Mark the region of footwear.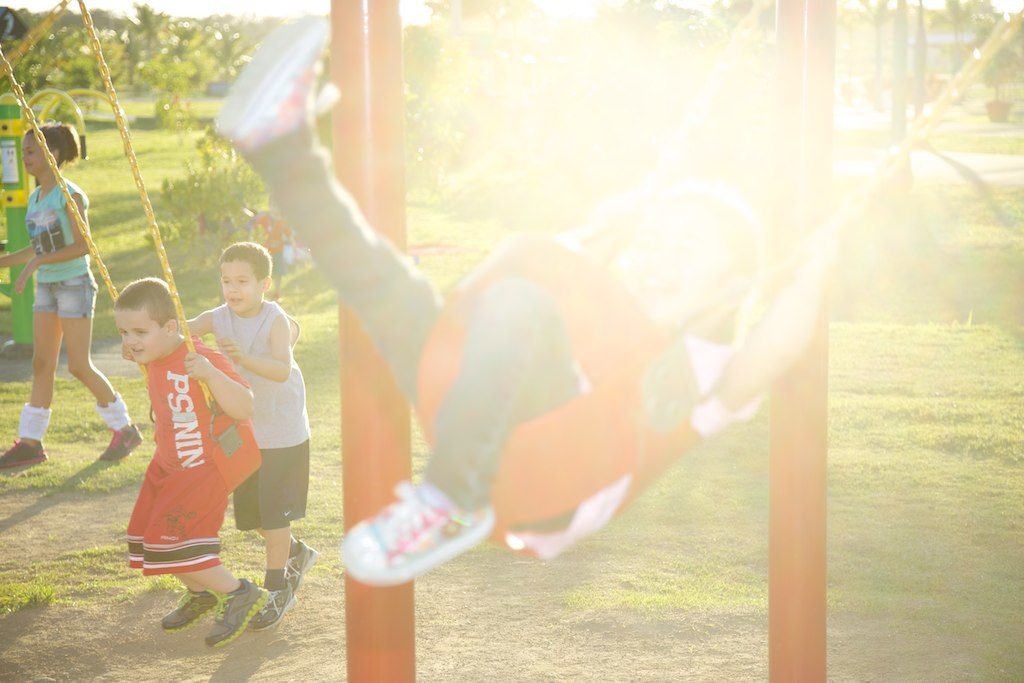
Region: 160 586 223 631.
